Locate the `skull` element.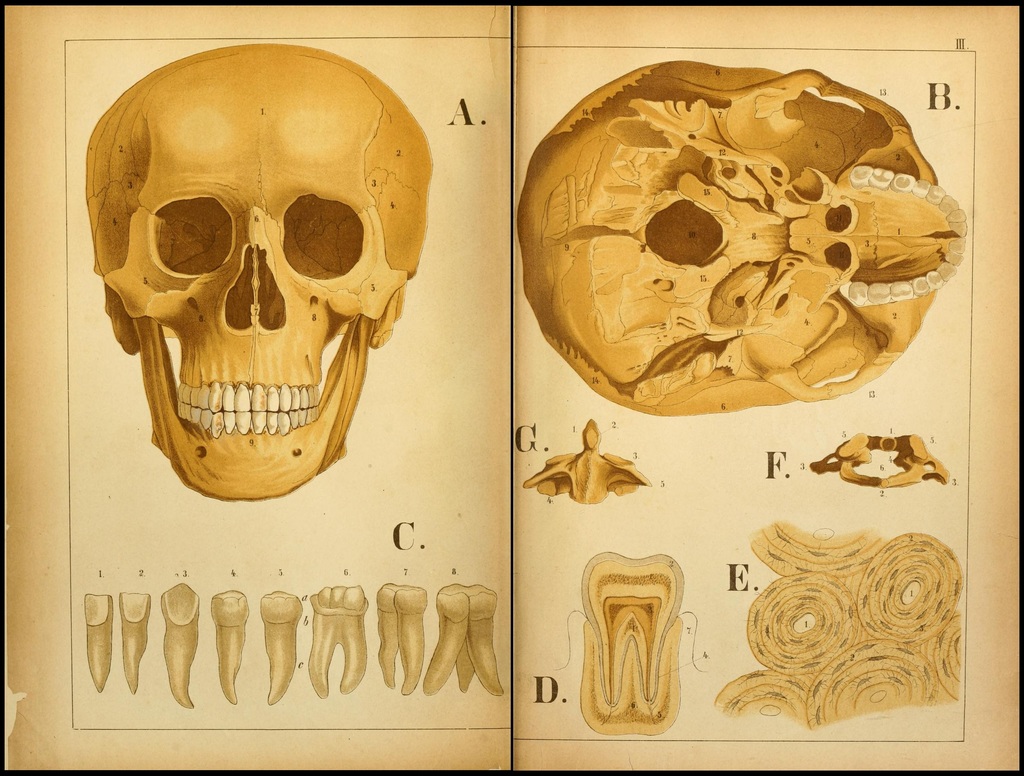
Element bbox: (520,61,970,417).
